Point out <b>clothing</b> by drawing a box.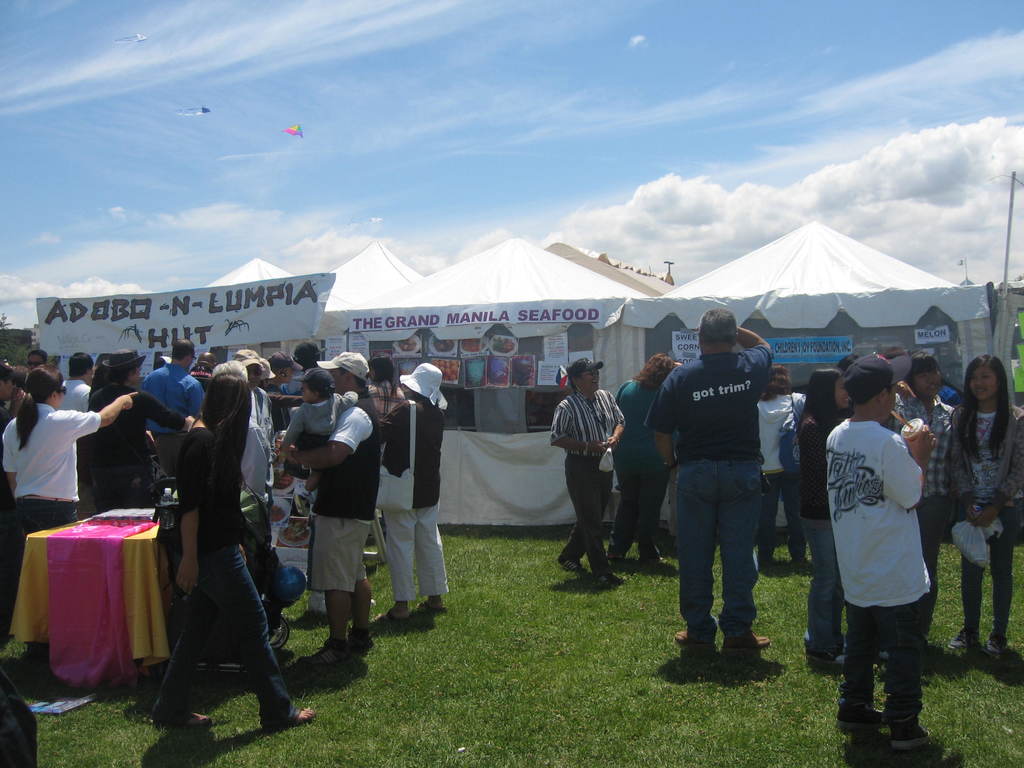
Rect(815, 377, 943, 712).
